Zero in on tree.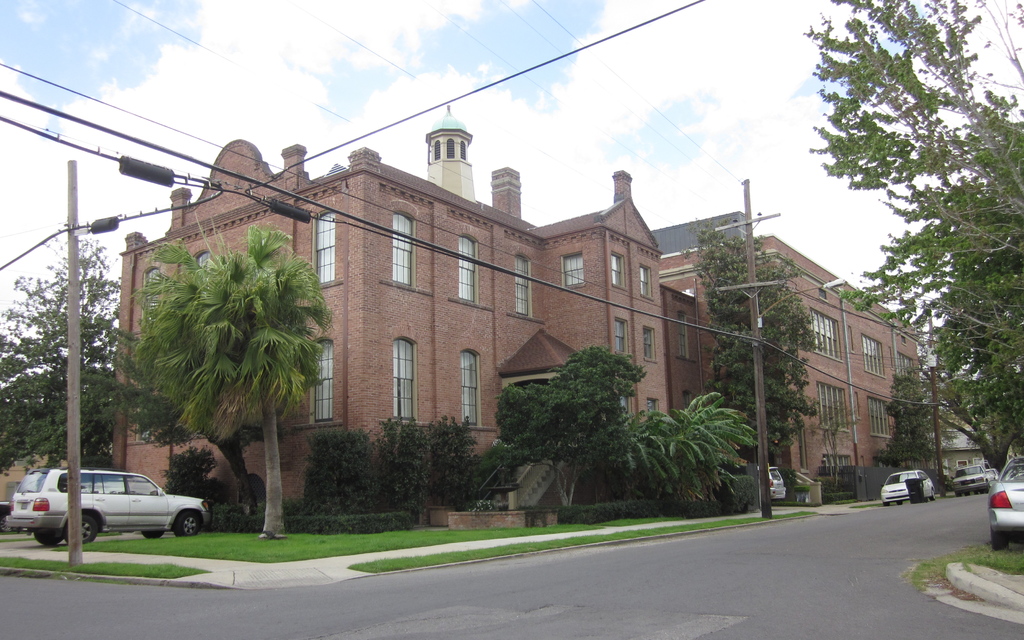
Zeroed in: [x1=630, y1=396, x2=749, y2=509].
